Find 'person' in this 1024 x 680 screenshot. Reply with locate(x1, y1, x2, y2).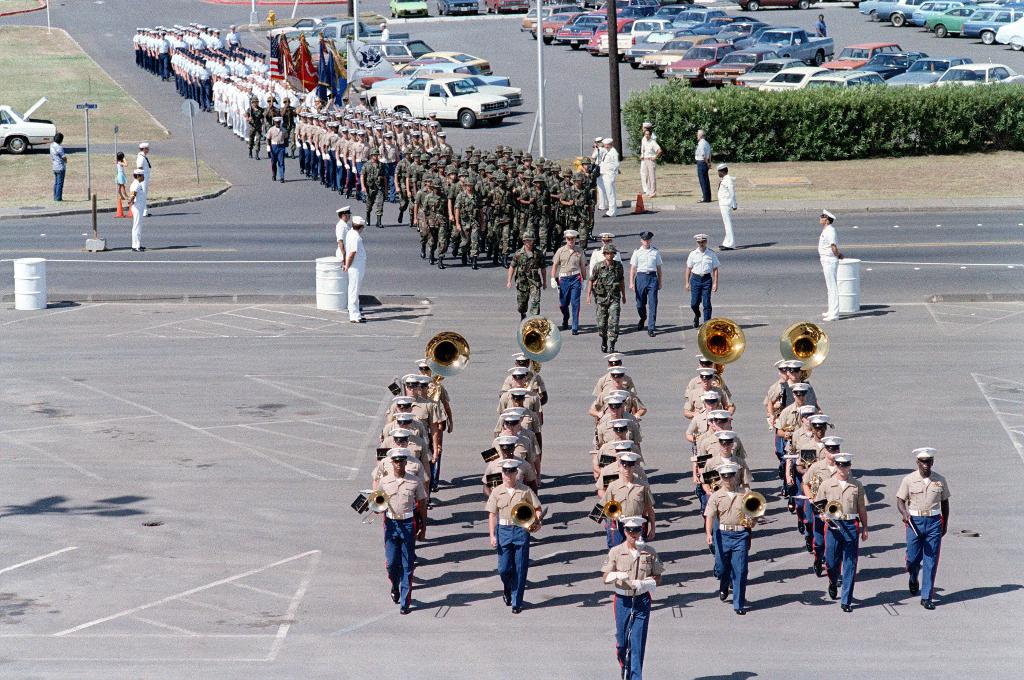
locate(338, 218, 367, 320).
